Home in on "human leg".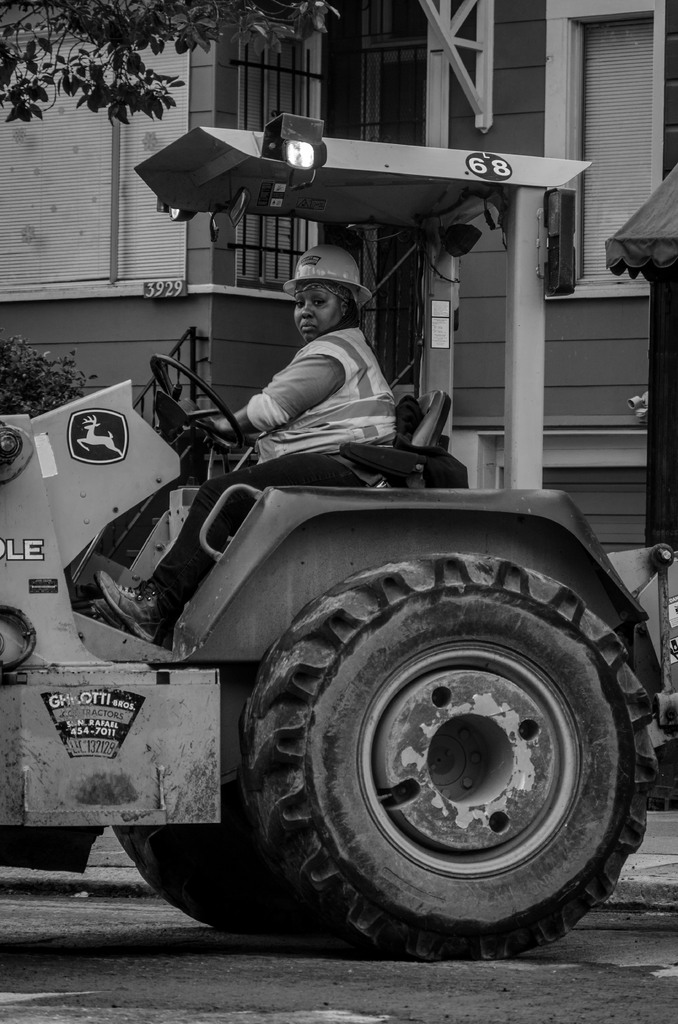
Homed in at [97,433,362,642].
